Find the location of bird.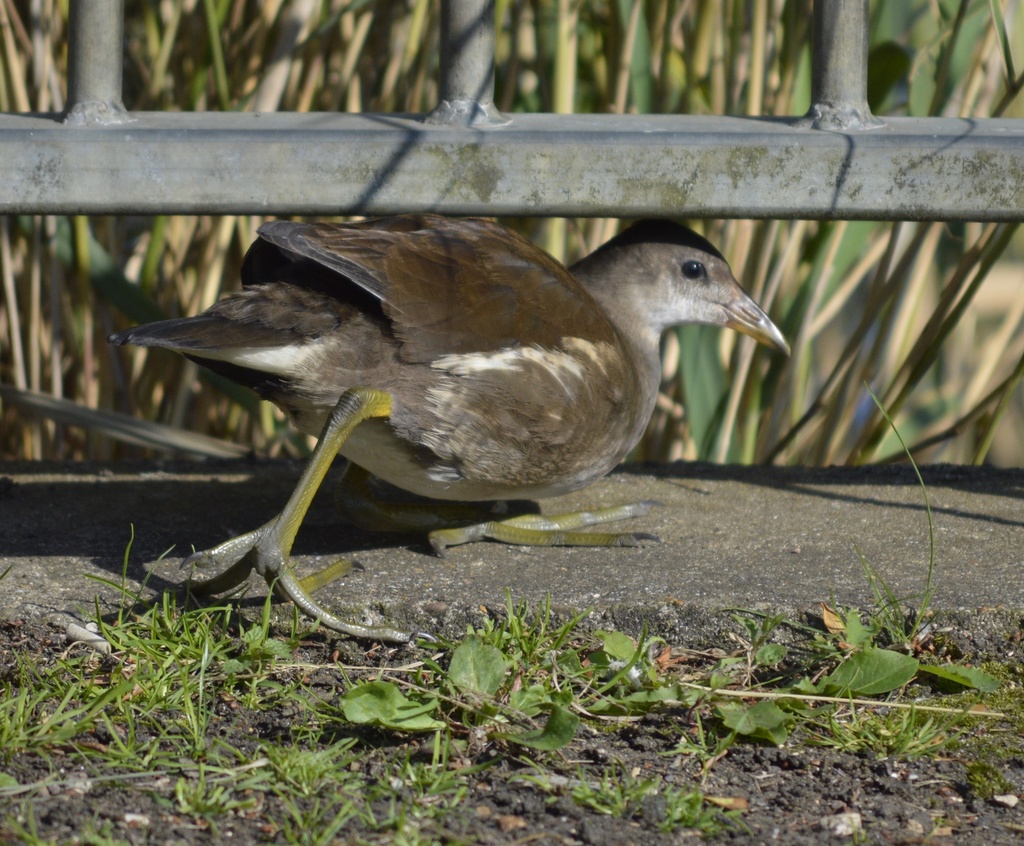
Location: locate(123, 228, 749, 565).
